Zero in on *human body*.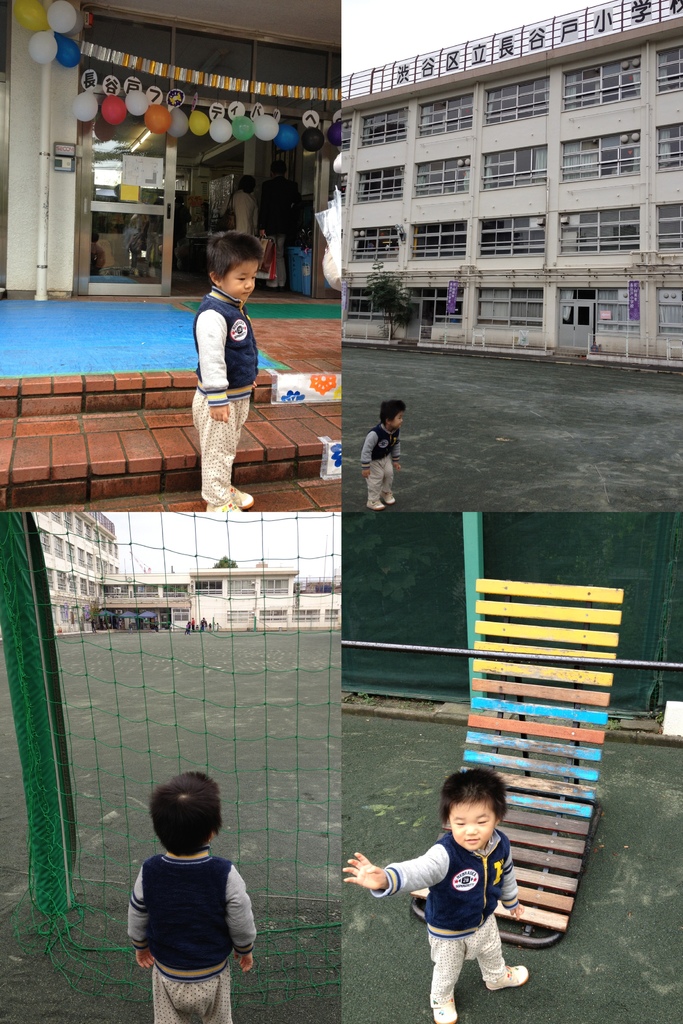
Zeroed in: BBox(337, 826, 535, 1023).
